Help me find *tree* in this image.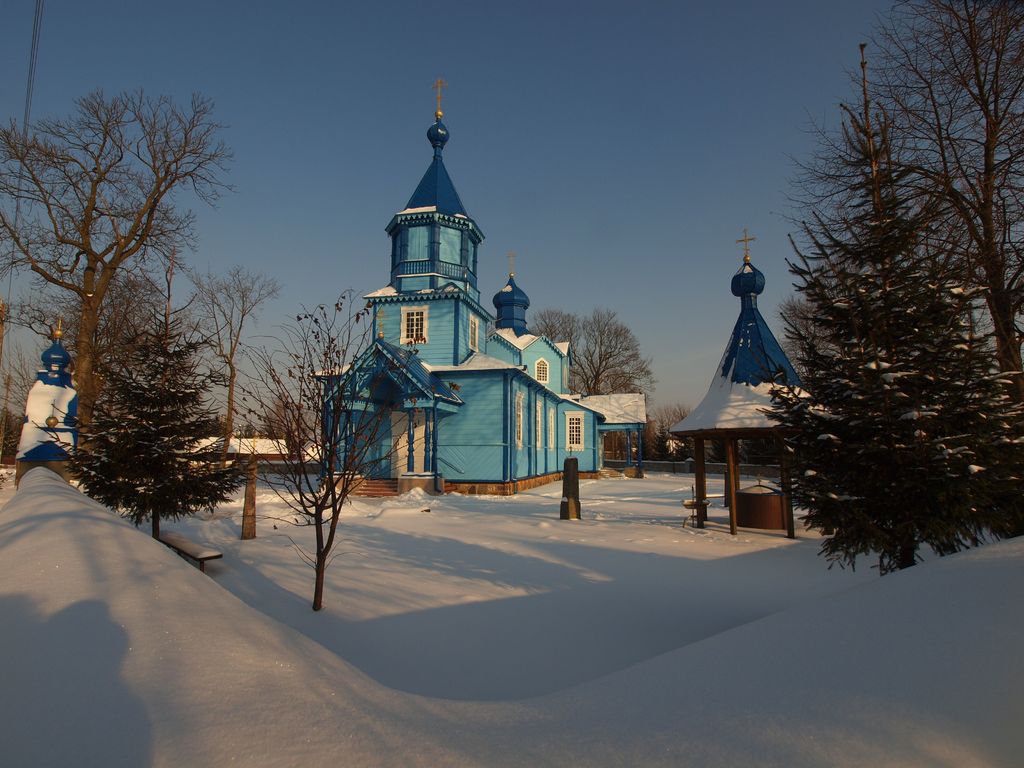
Found it: l=75, t=316, r=294, b=544.
